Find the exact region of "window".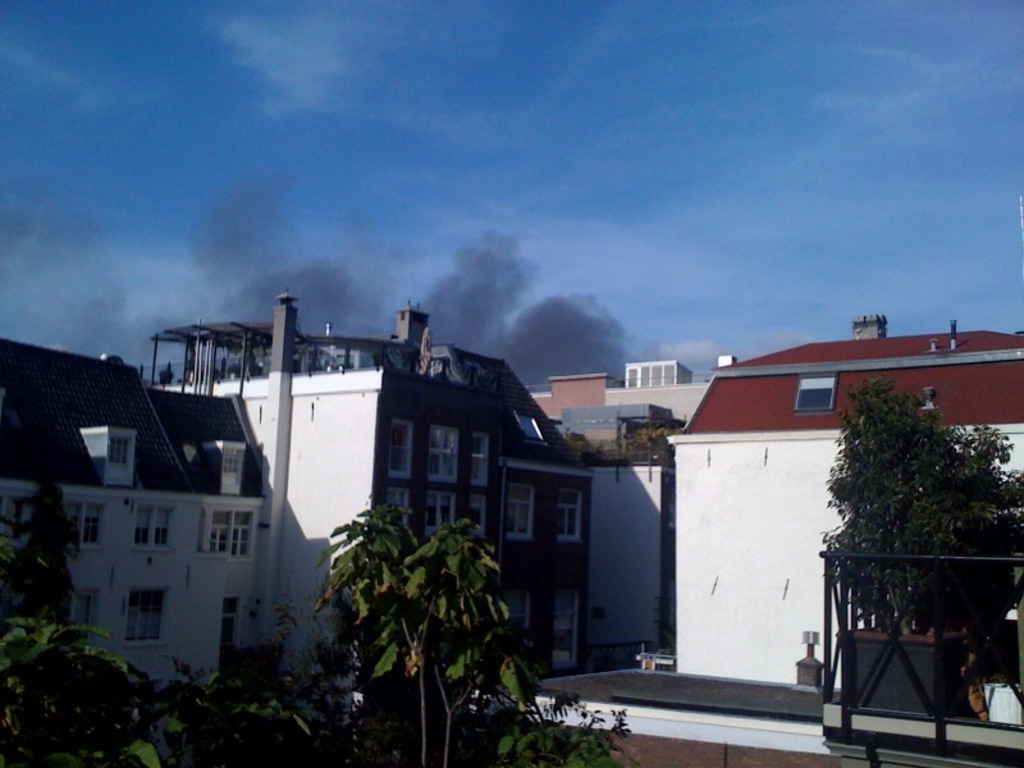
Exact region: 389,494,412,531.
